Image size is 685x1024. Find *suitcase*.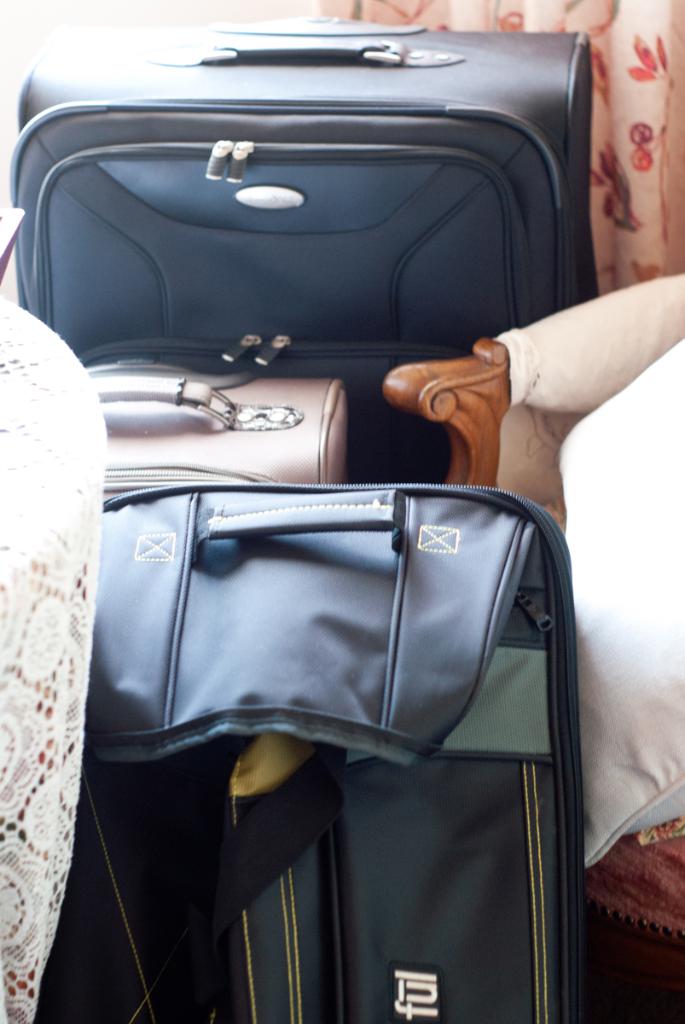
pyautogui.locateOnScreen(84, 357, 350, 492).
